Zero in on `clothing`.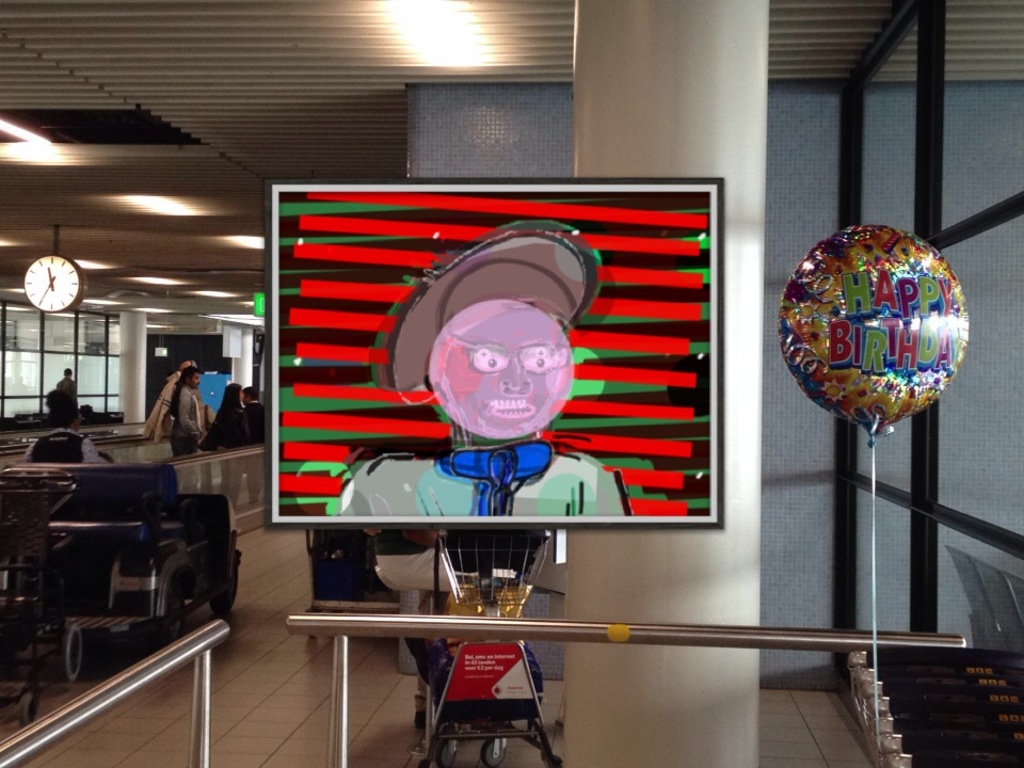
Zeroed in: [243,398,262,439].
